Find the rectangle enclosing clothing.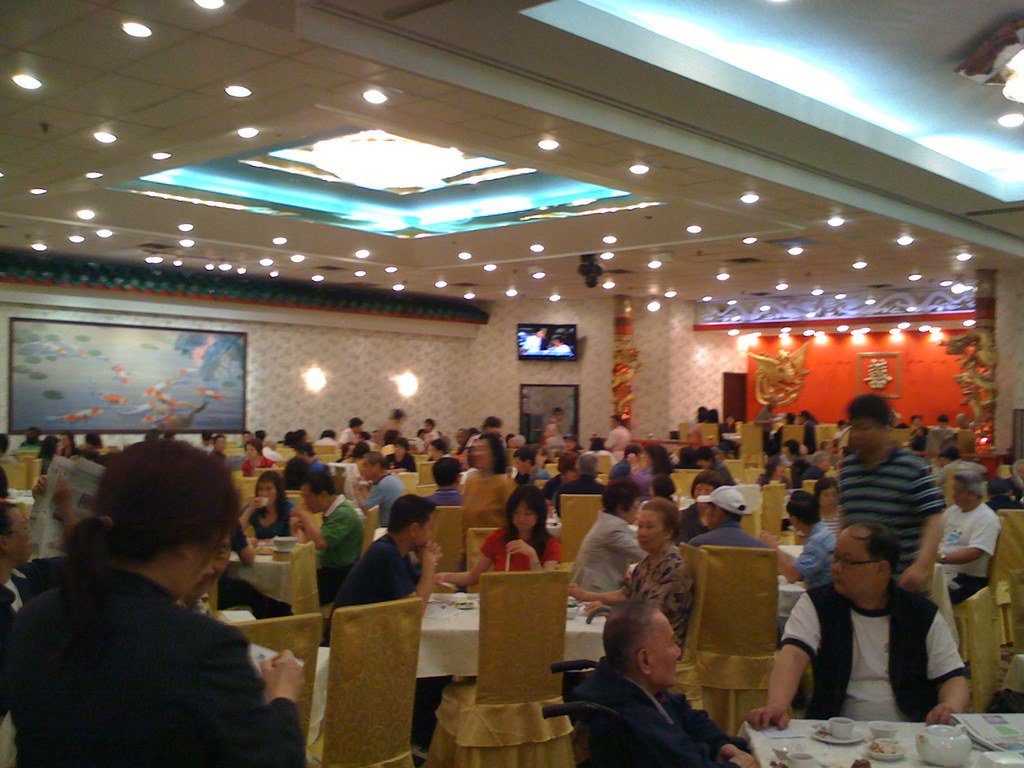
rect(917, 504, 994, 592).
